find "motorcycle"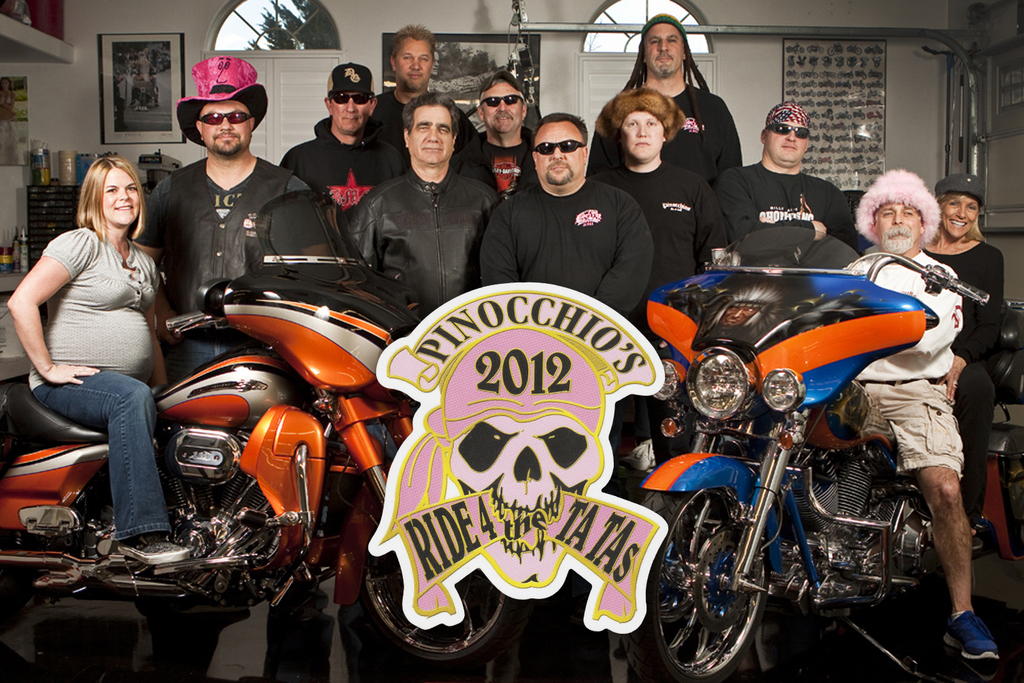
locate(631, 255, 991, 670)
